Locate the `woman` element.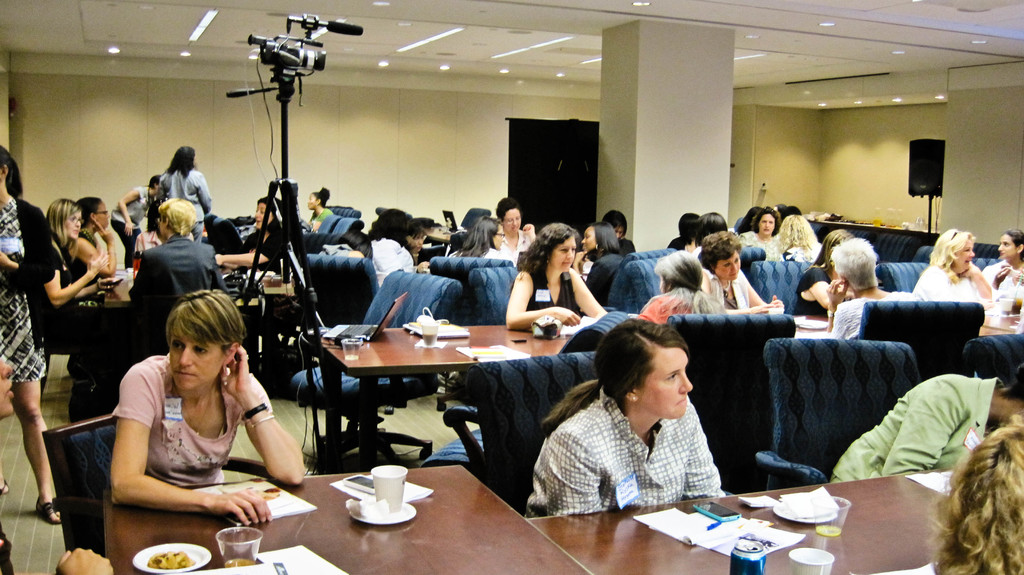
Element bbox: box=[406, 223, 428, 273].
